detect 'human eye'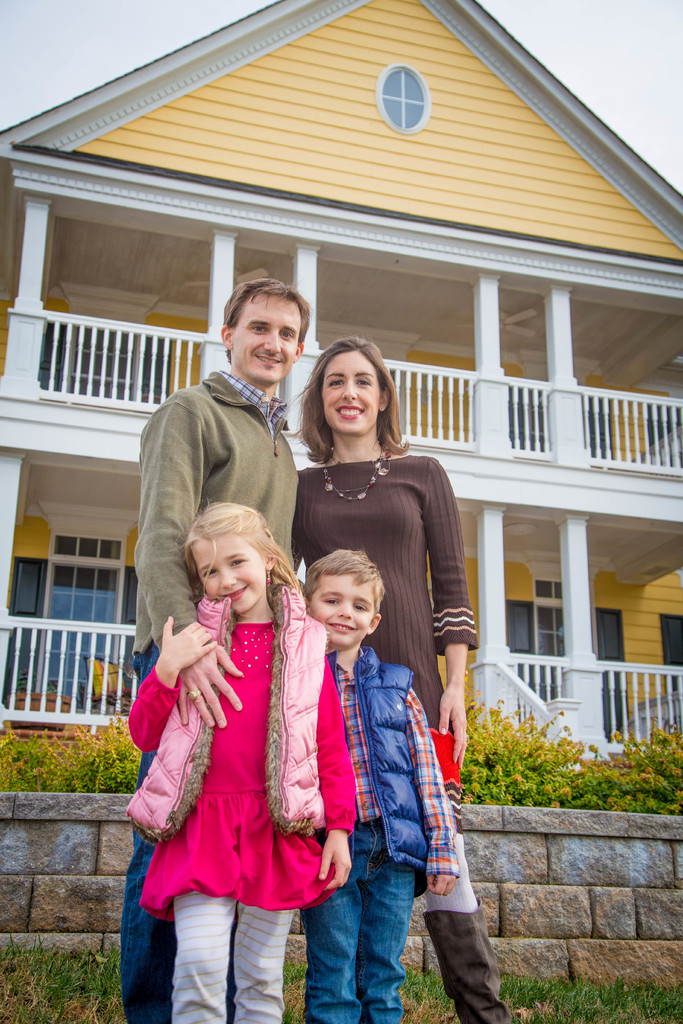
(x1=322, y1=597, x2=337, y2=607)
